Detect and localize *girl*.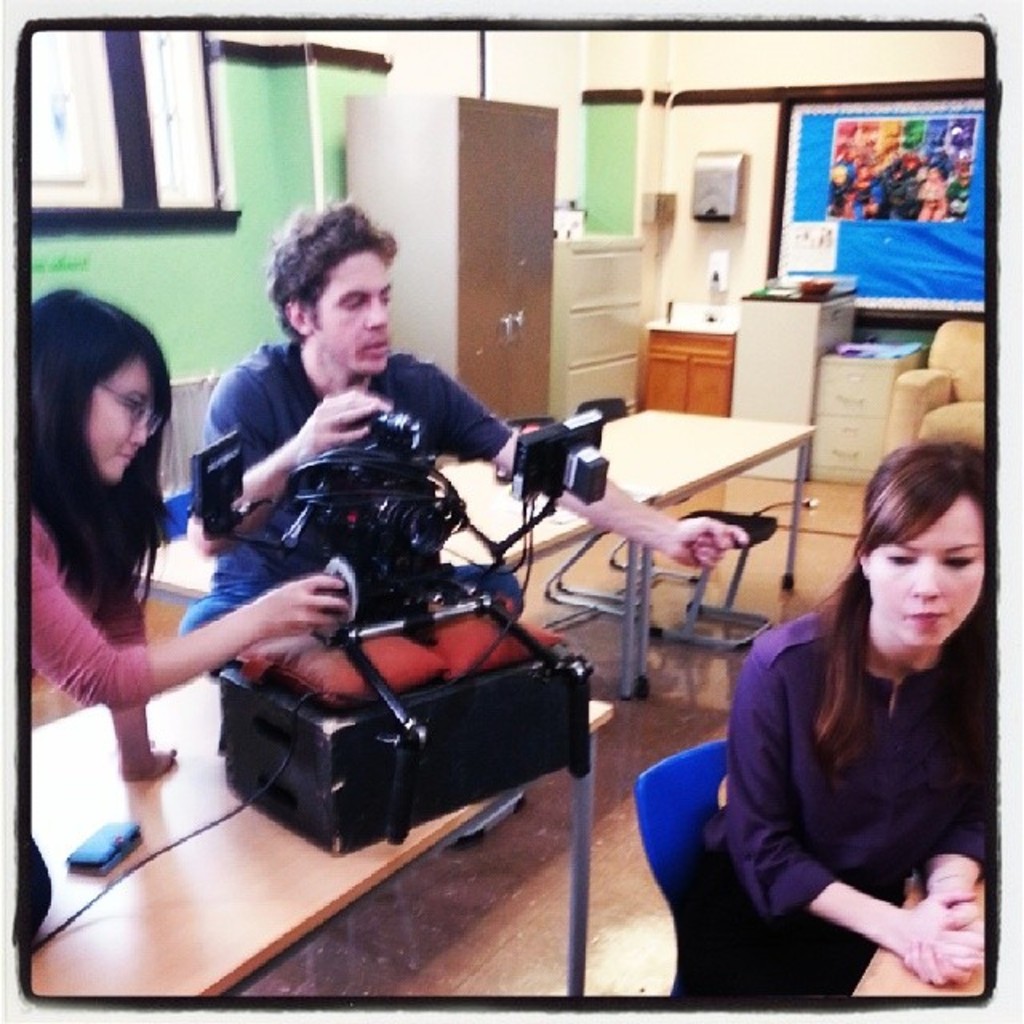
Localized at crop(18, 275, 269, 854).
